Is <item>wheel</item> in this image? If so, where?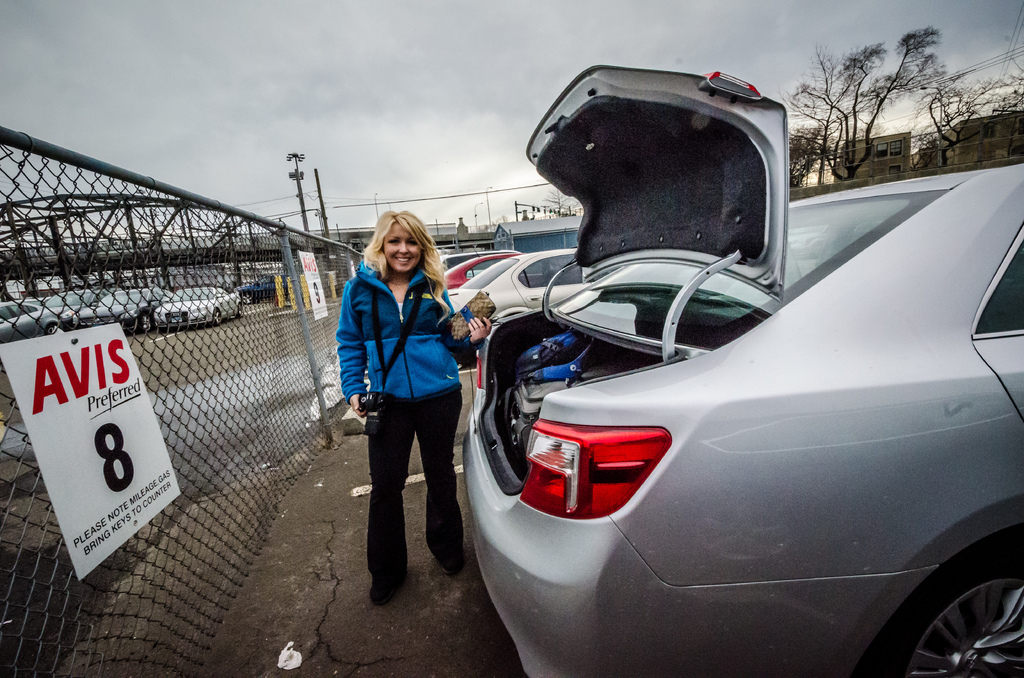
Yes, at select_region(218, 313, 222, 325).
